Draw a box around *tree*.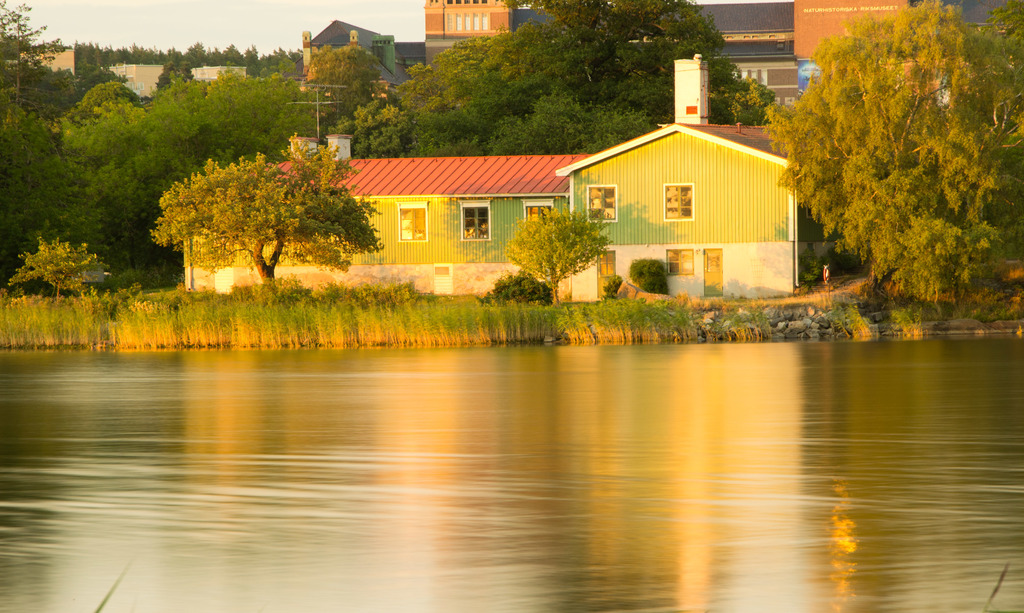
486/83/634/163.
